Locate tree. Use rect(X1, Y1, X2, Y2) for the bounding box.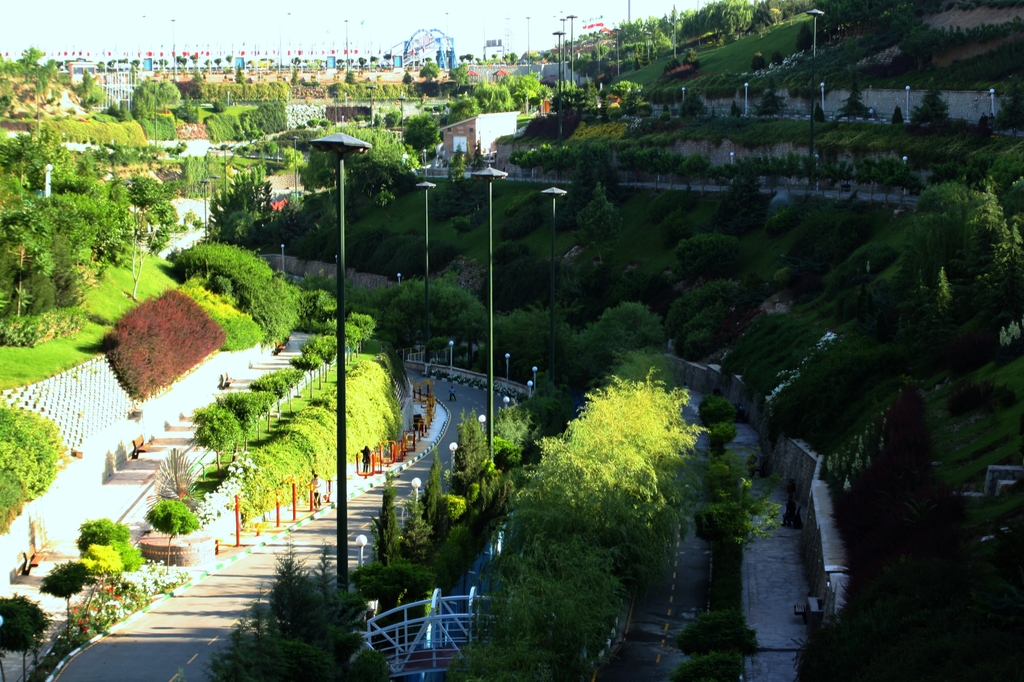
rect(0, 592, 50, 681).
